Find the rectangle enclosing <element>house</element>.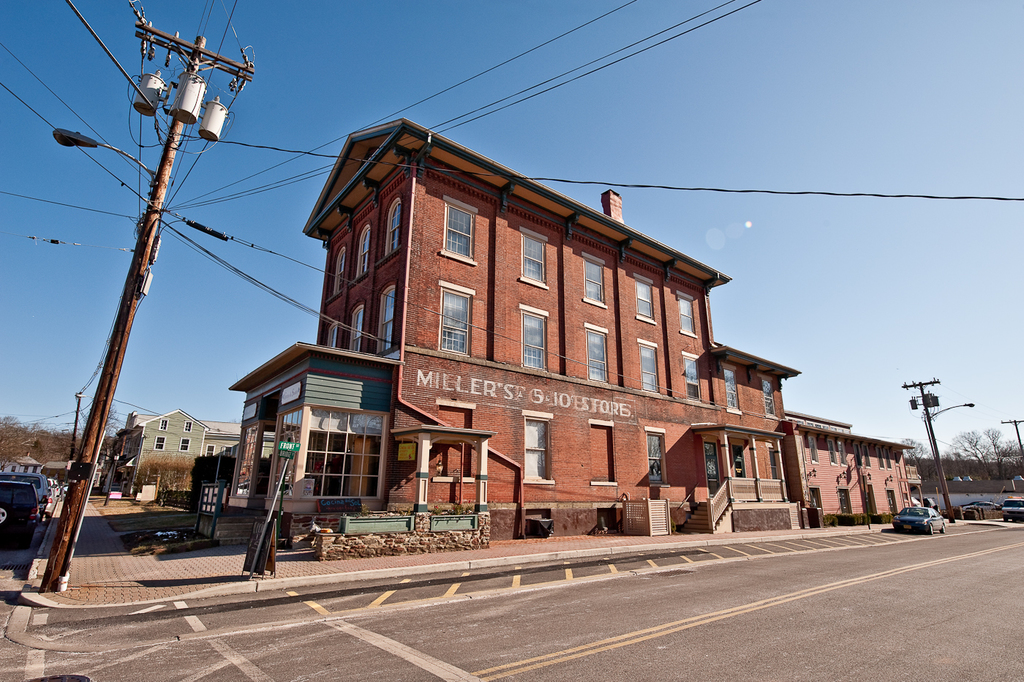
(left=244, top=109, right=844, bottom=554).
